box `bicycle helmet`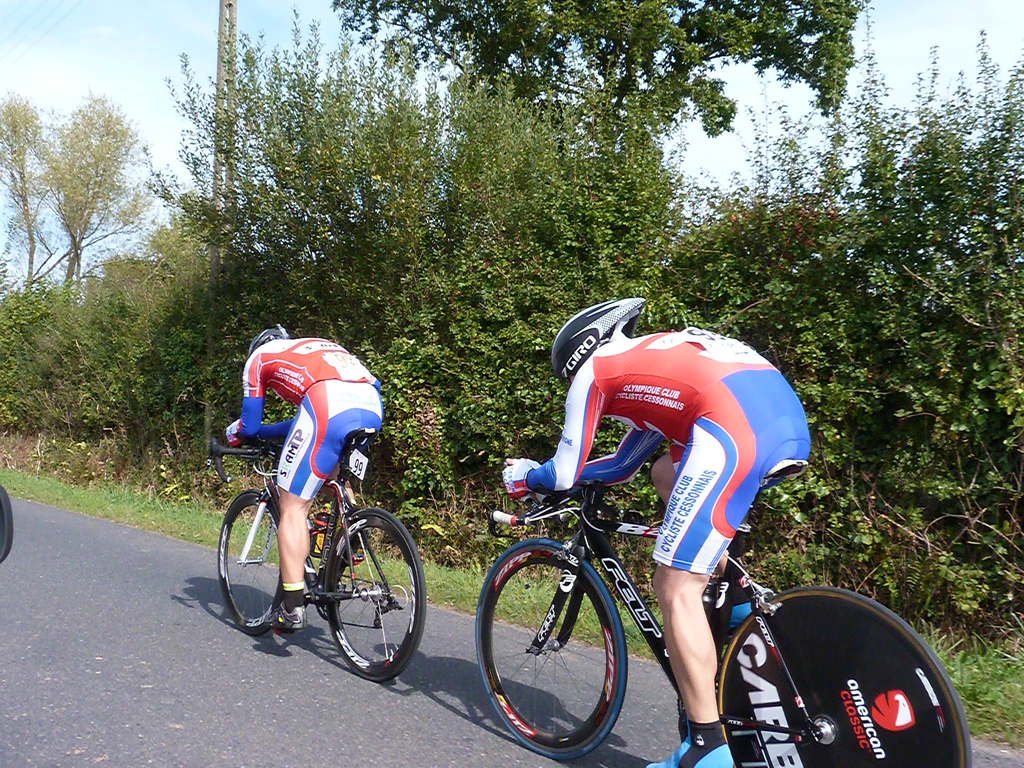
left=556, top=298, right=649, bottom=385
